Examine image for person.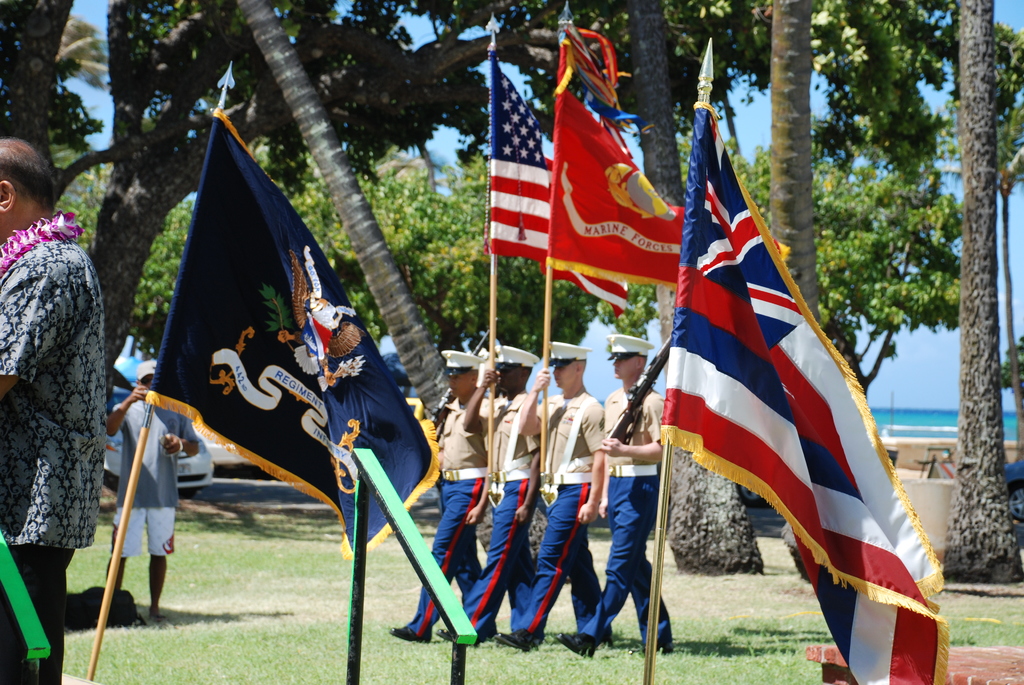
Examination result: region(451, 338, 550, 631).
